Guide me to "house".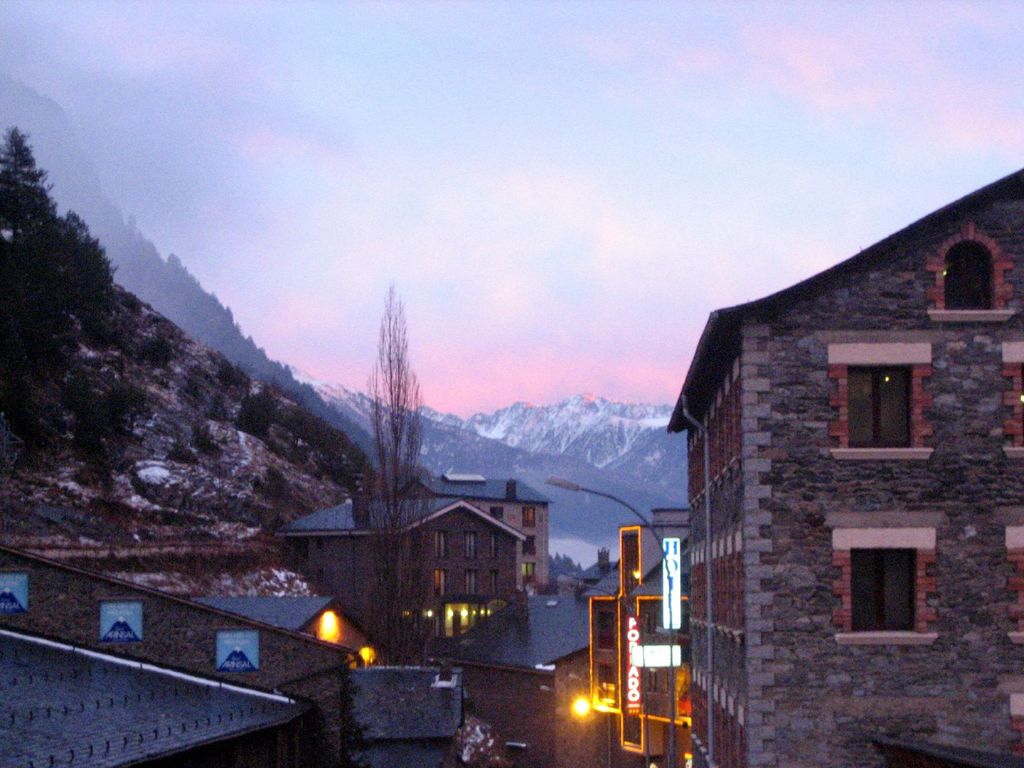
Guidance: box(668, 168, 1023, 767).
